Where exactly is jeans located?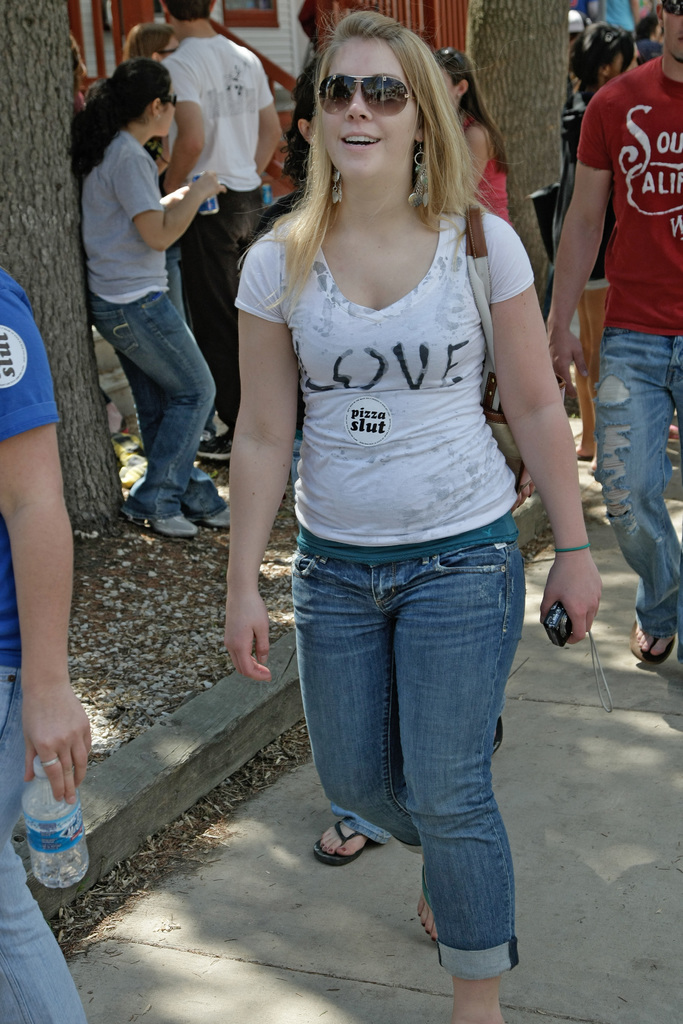
Its bounding box is detection(79, 293, 233, 522).
